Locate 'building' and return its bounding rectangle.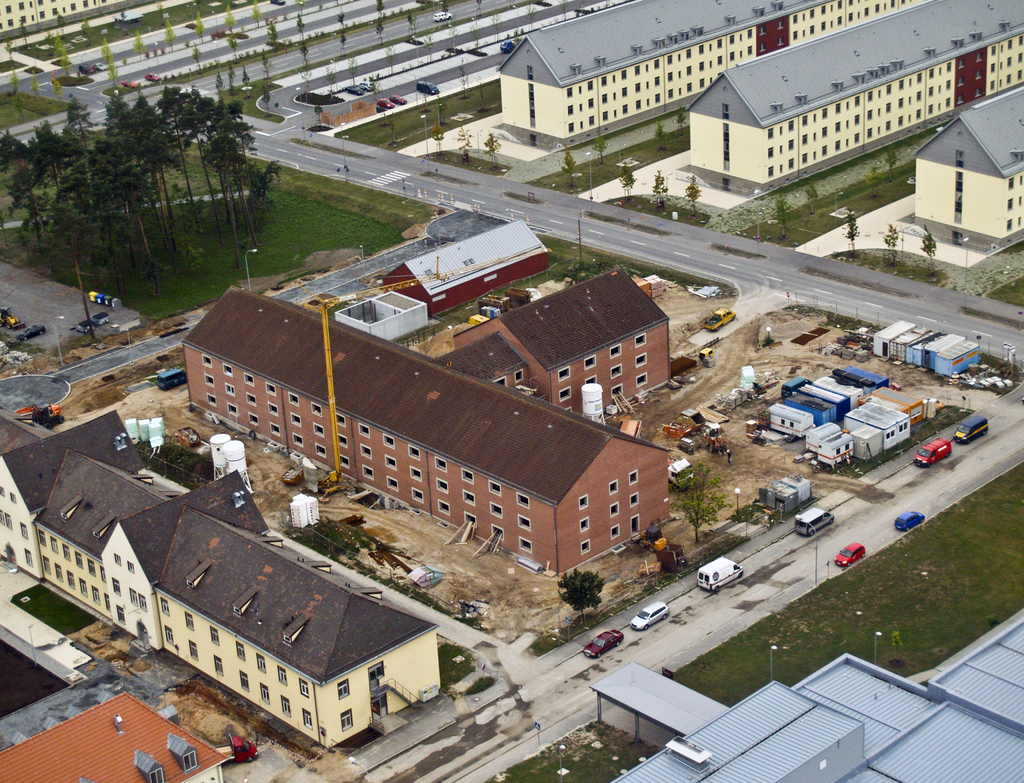
x1=911 y1=89 x2=1023 y2=240.
